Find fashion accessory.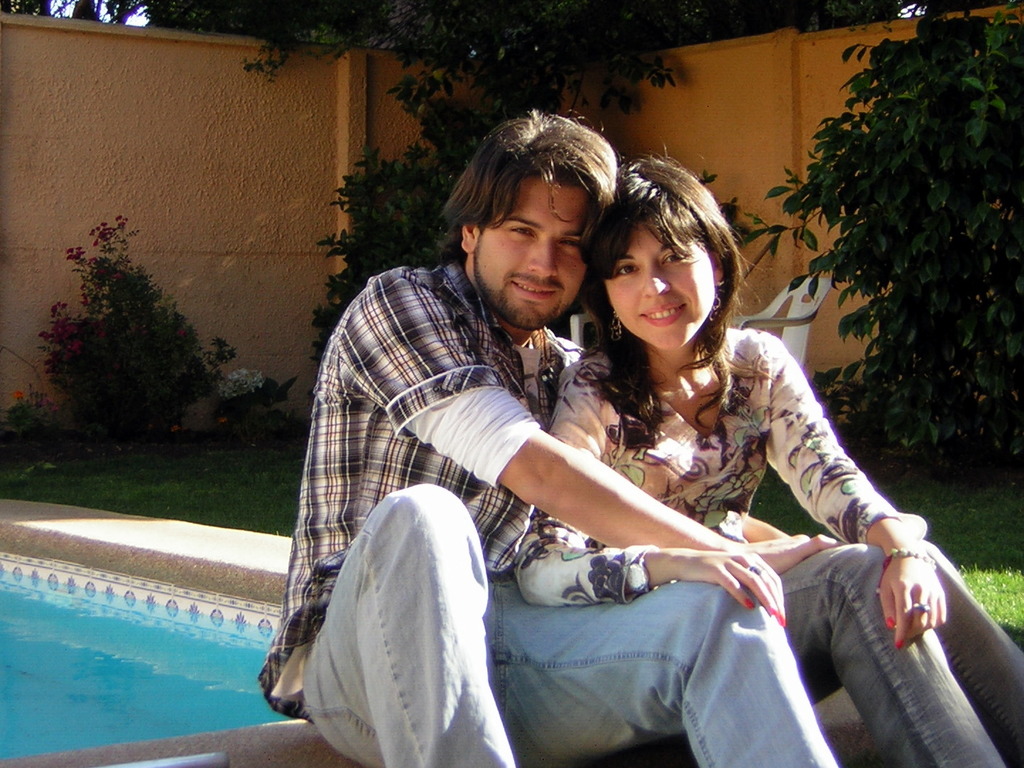
bbox=[607, 309, 625, 338].
